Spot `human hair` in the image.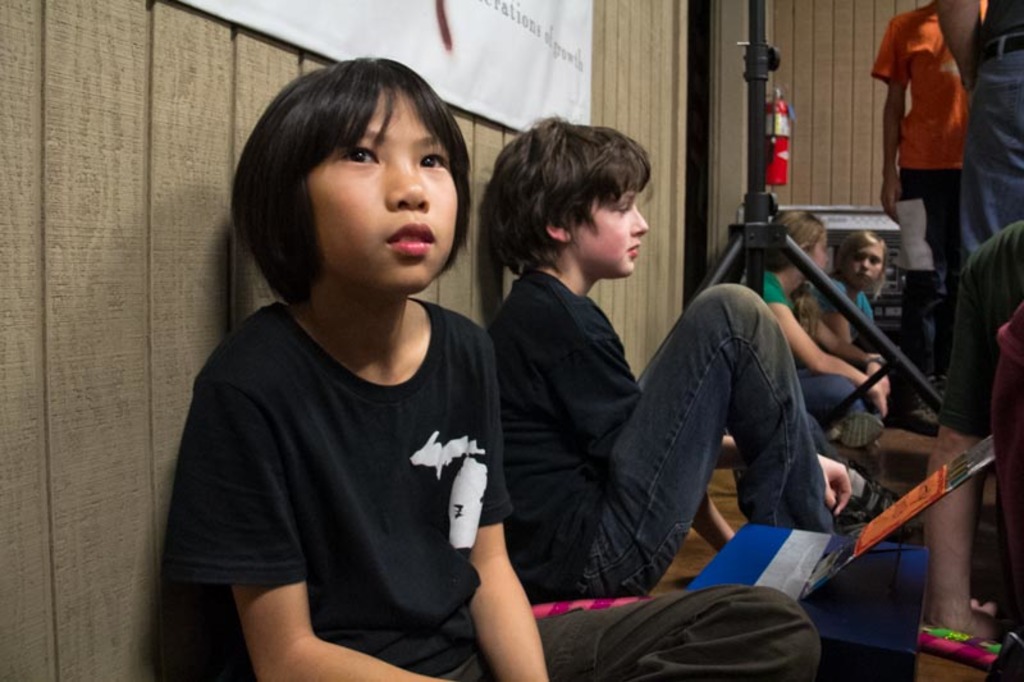
`human hair` found at detection(831, 224, 890, 297).
